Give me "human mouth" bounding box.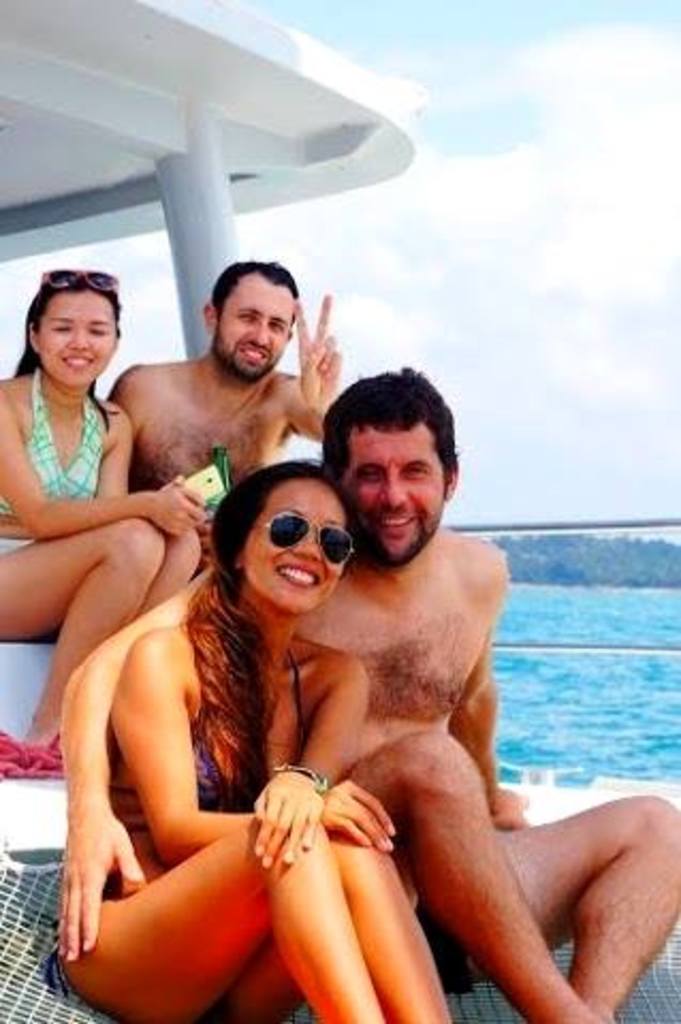
l=58, t=356, r=96, b=373.
